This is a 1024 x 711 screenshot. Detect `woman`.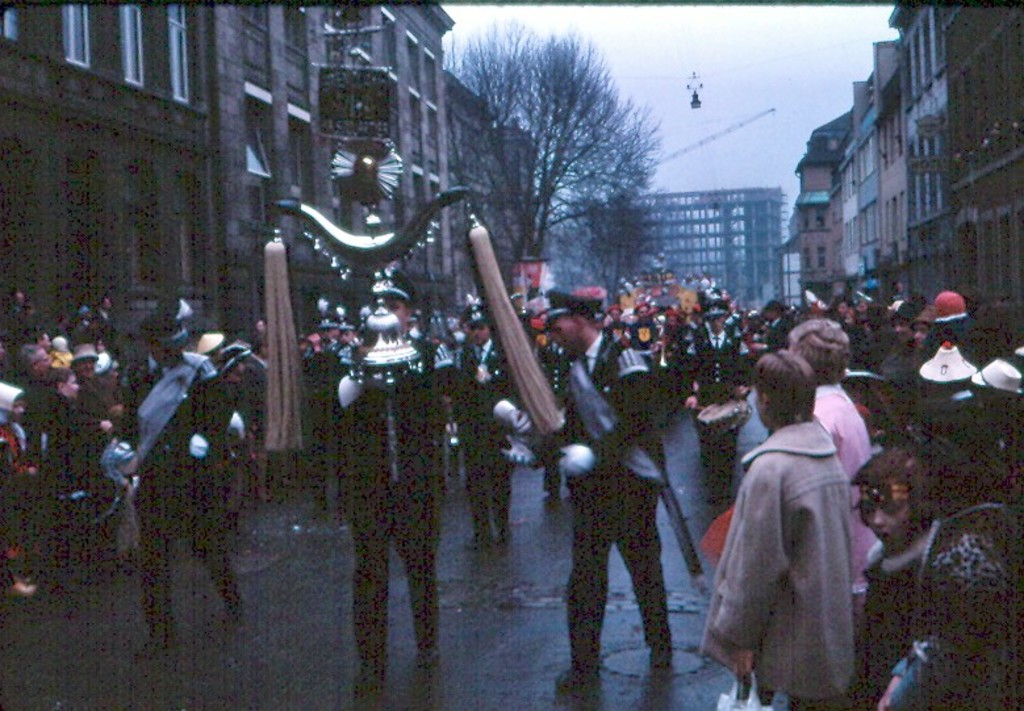
bbox=[25, 368, 97, 569].
